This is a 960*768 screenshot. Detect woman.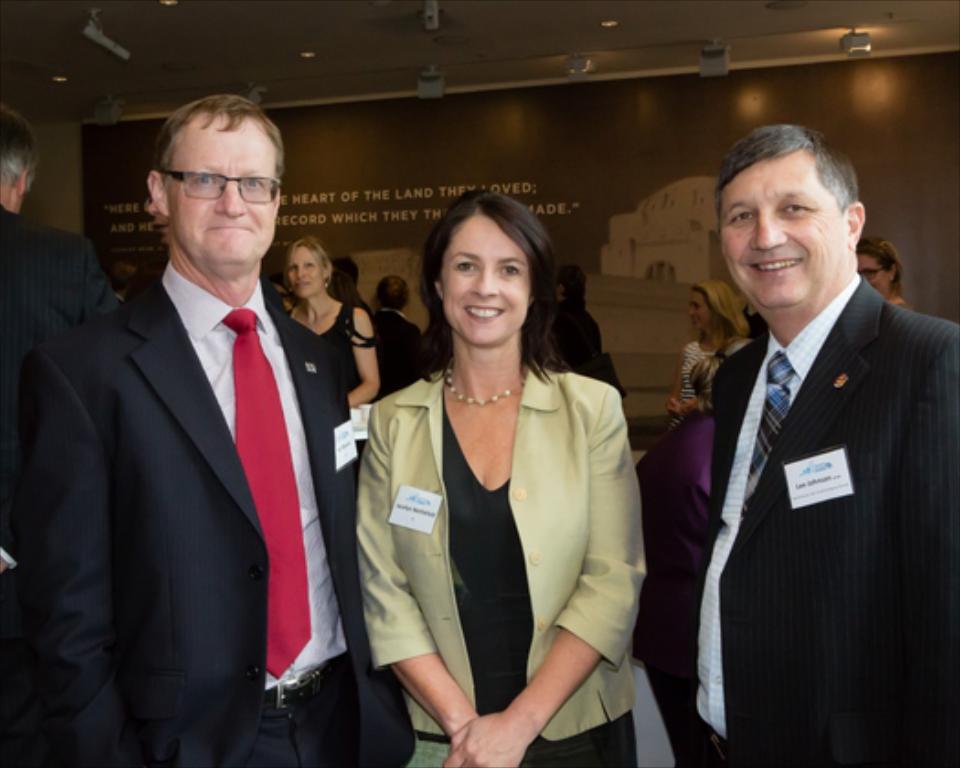
box(856, 234, 914, 311).
